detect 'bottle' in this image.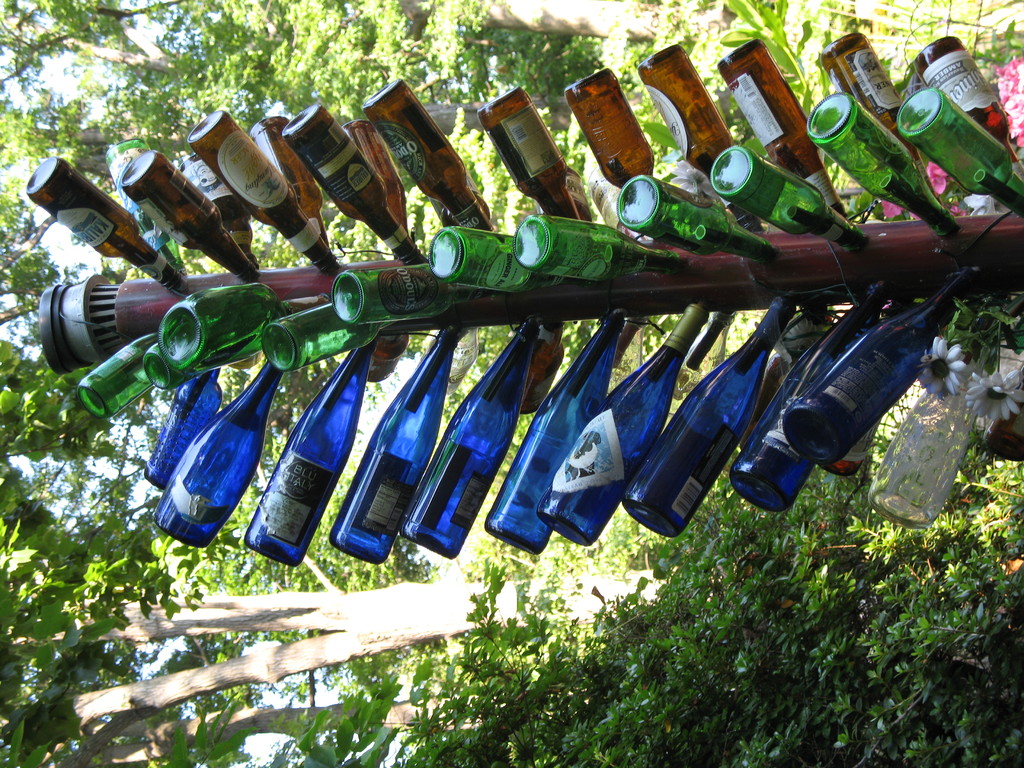
Detection: [367, 84, 503, 254].
